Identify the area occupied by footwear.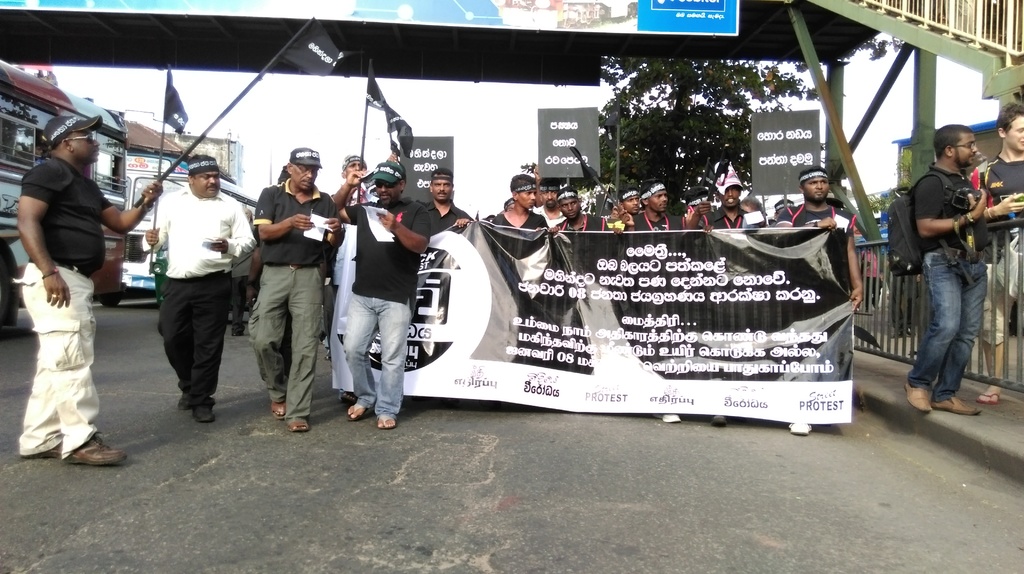
Area: x1=273, y1=397, x2=289, y2=420.
